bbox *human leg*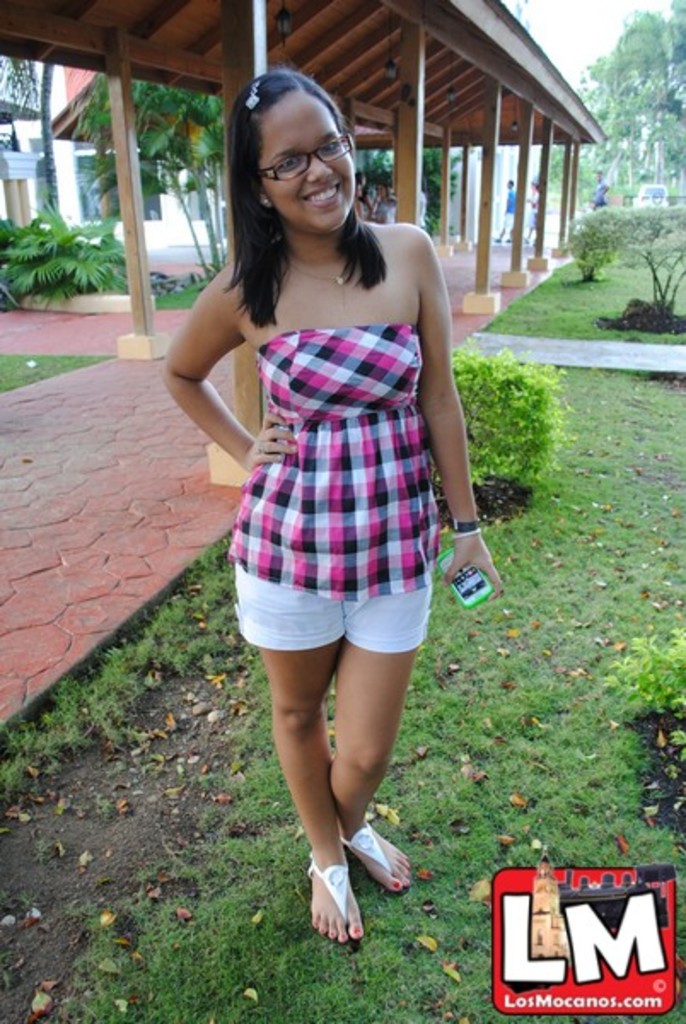
(333,573,432,896)
